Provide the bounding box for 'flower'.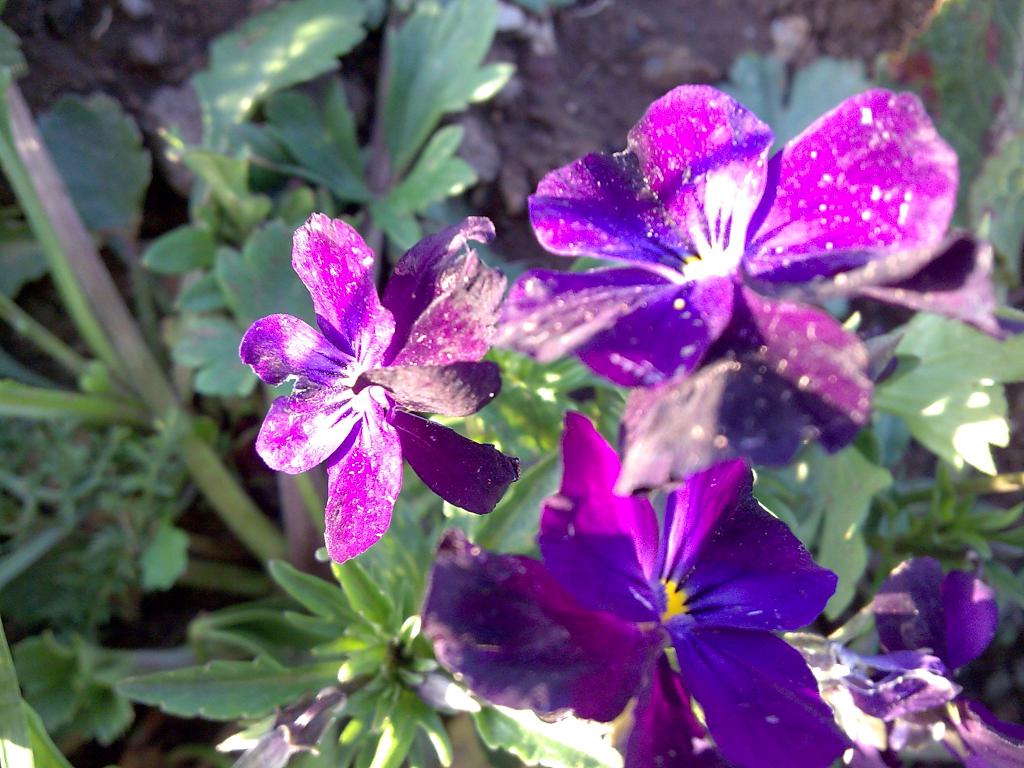
(784, 554, 1023, 767).
